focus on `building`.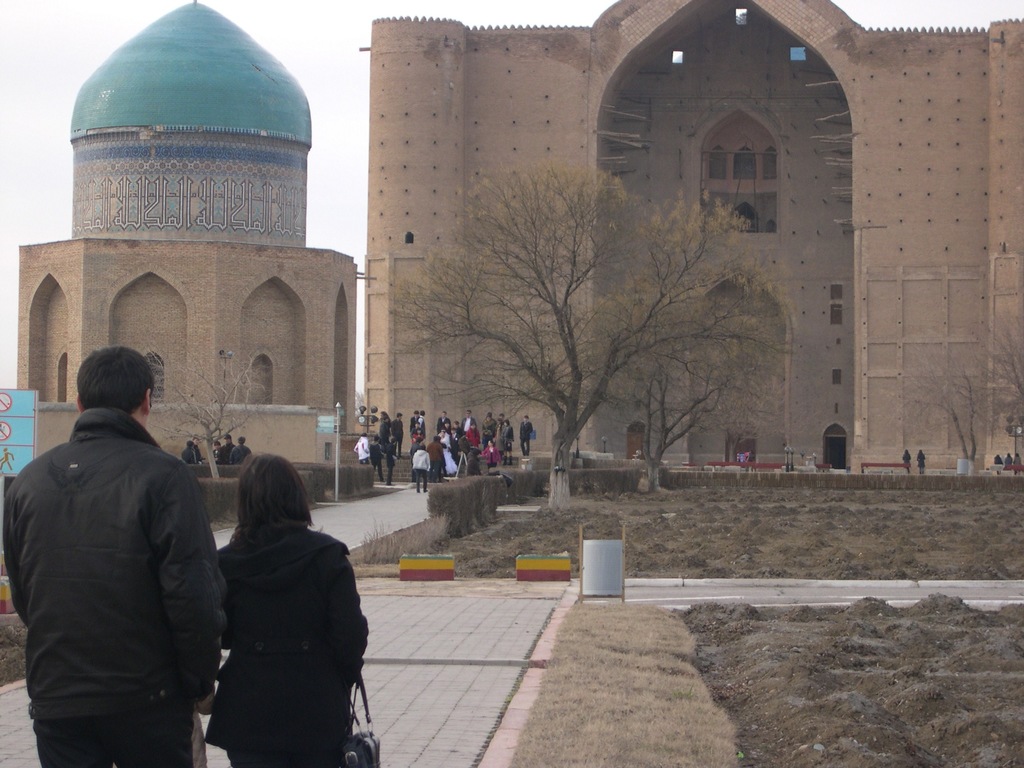
Focused at 15,1,367,468.
